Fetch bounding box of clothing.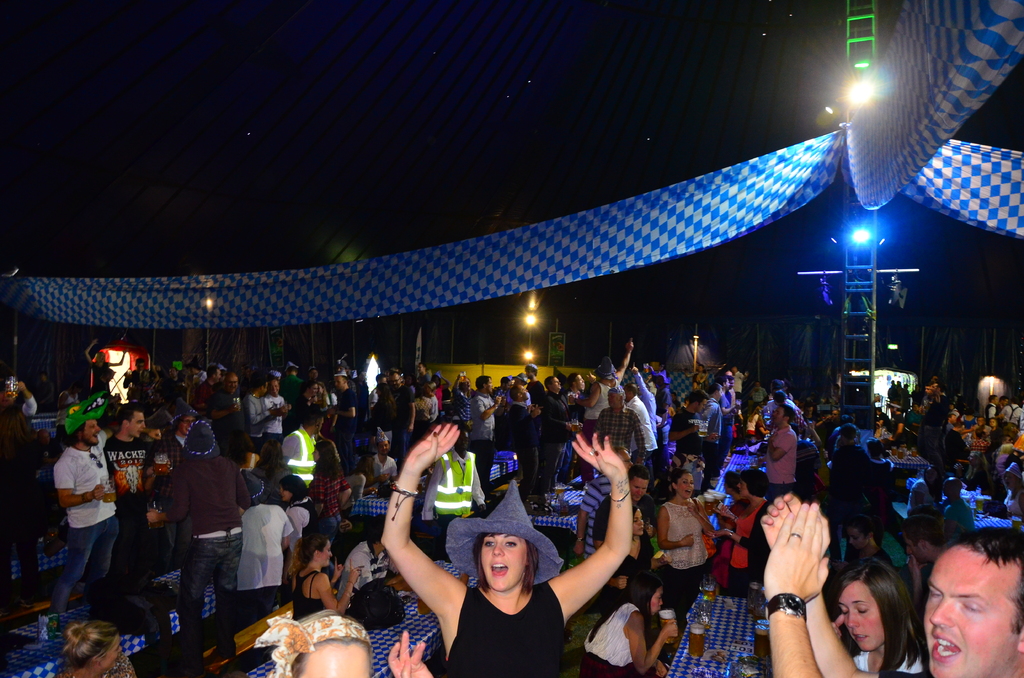
Bbox: (left=280, top=380, right=305, bottom=398).
